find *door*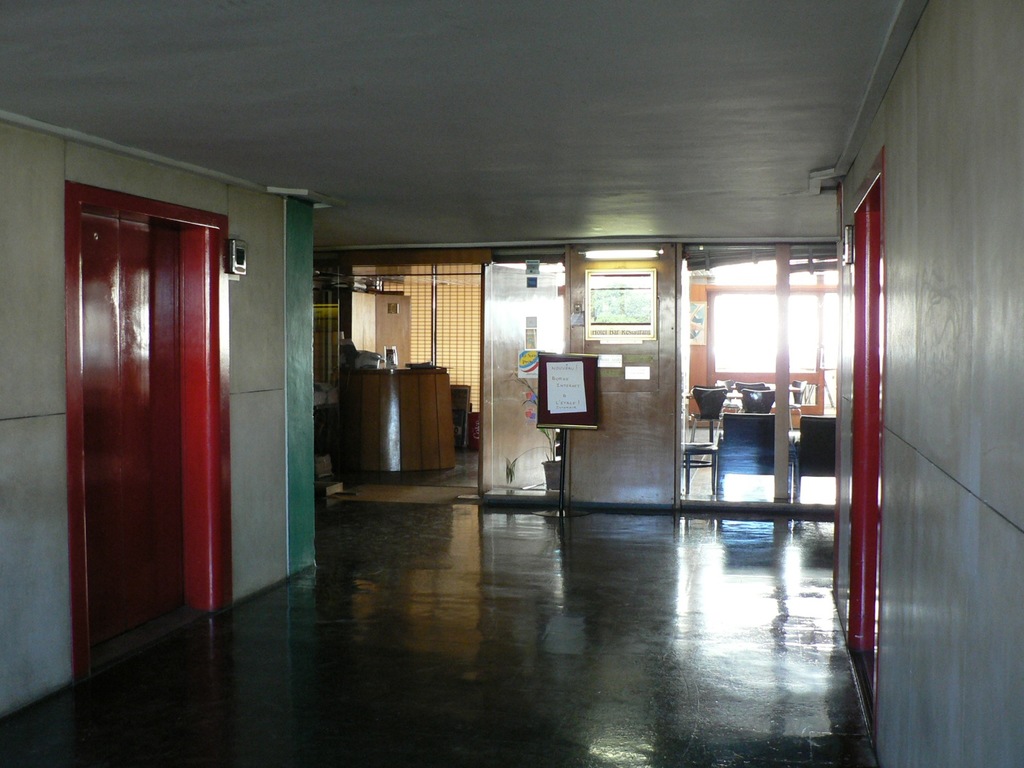
{"x1": 65, "y1": 146, "x2": 263, "y2": 659}
